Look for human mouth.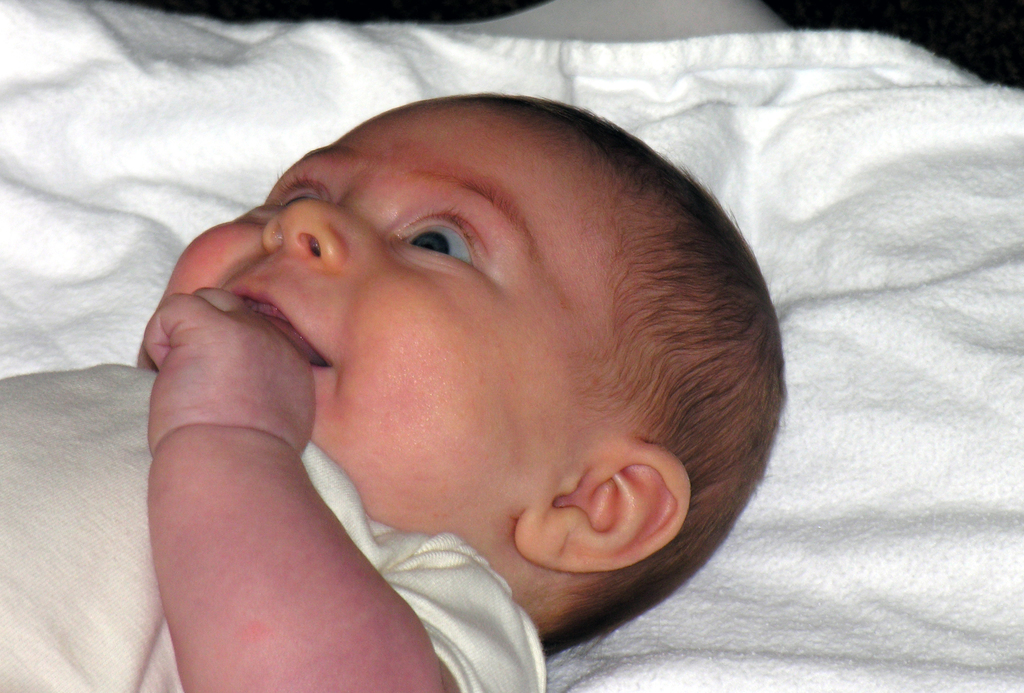
Found: box(231, 275, 333, 368).
